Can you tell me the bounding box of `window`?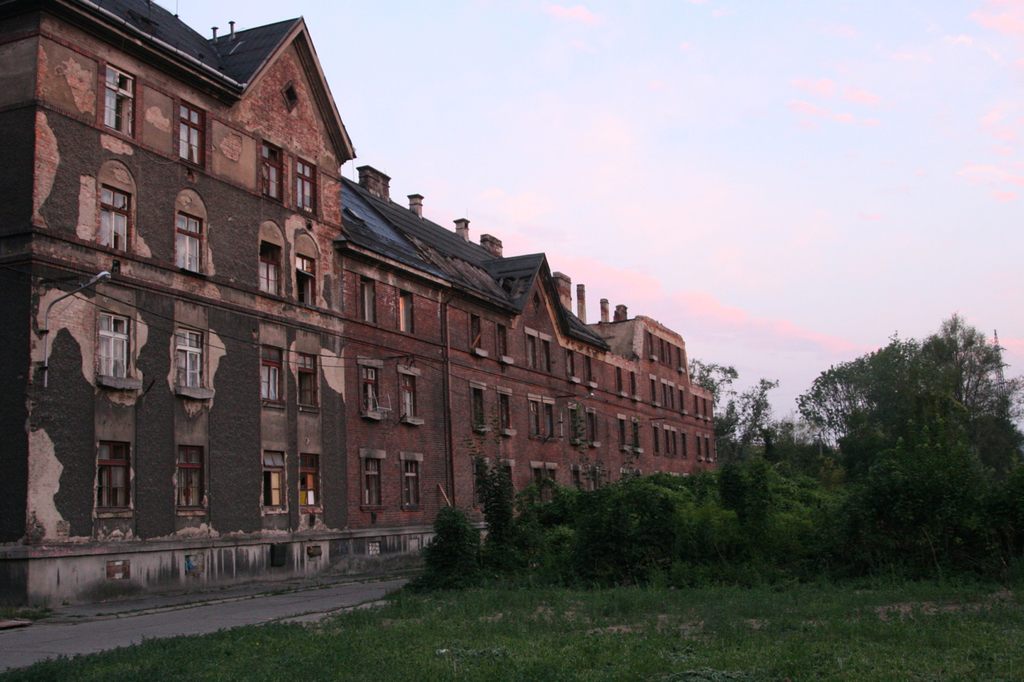
crop(75, 421, 126, 535).
